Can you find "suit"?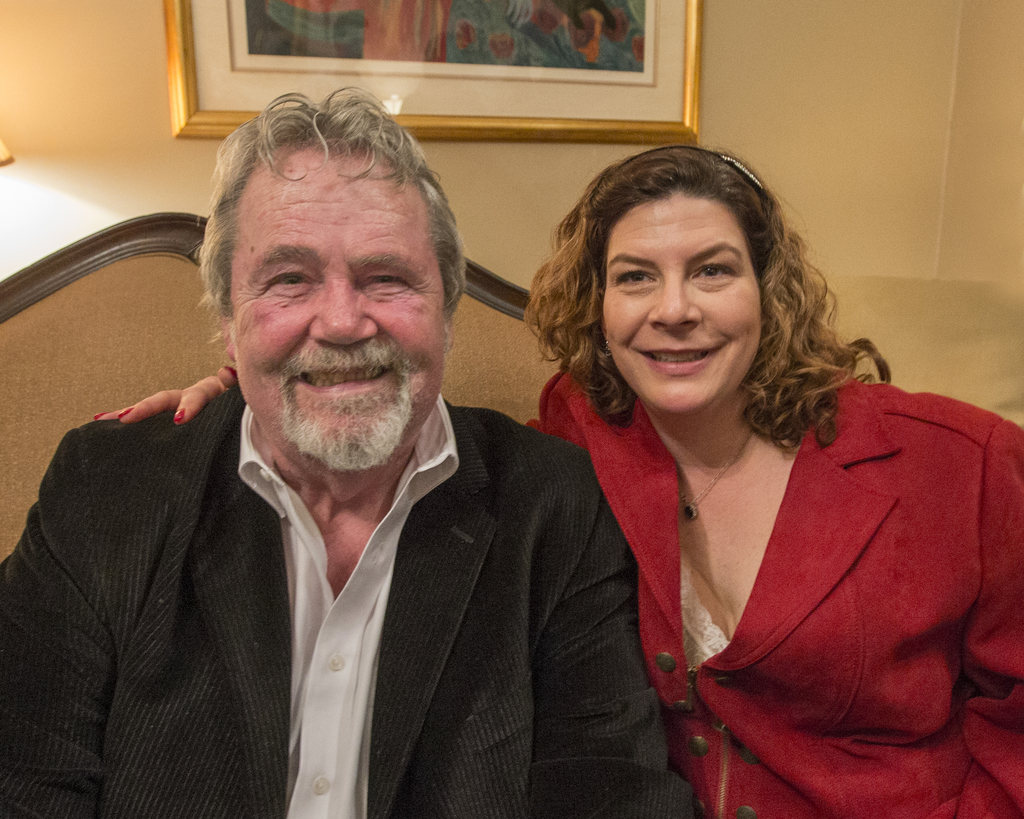
Yes, bounding box: BBox(0, 378, 701, 818).
